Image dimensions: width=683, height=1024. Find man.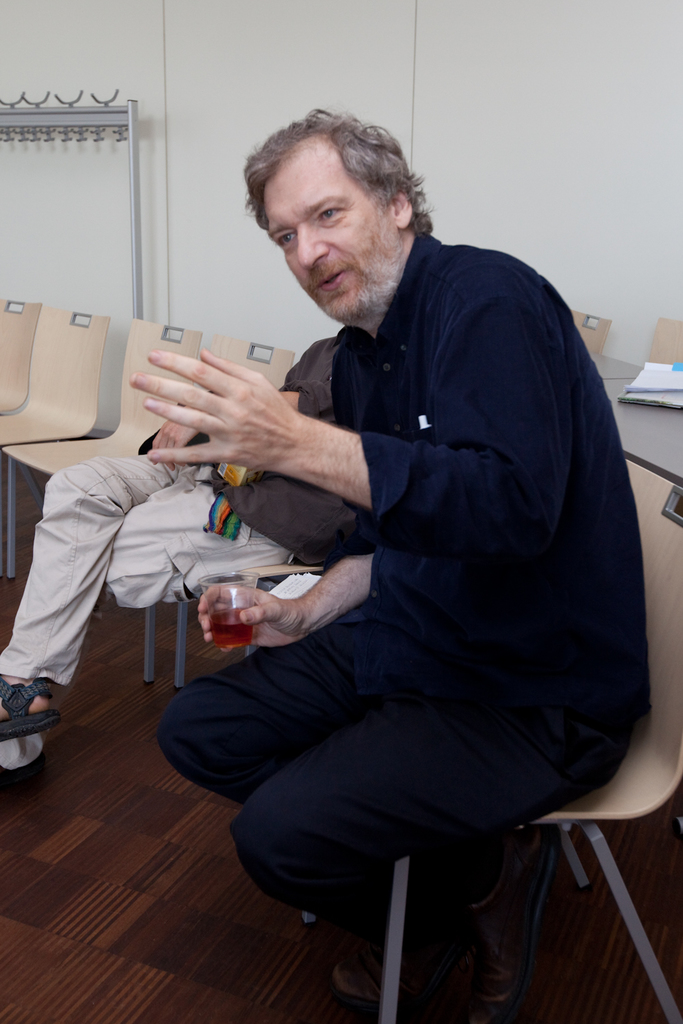
0,337,368,785.
